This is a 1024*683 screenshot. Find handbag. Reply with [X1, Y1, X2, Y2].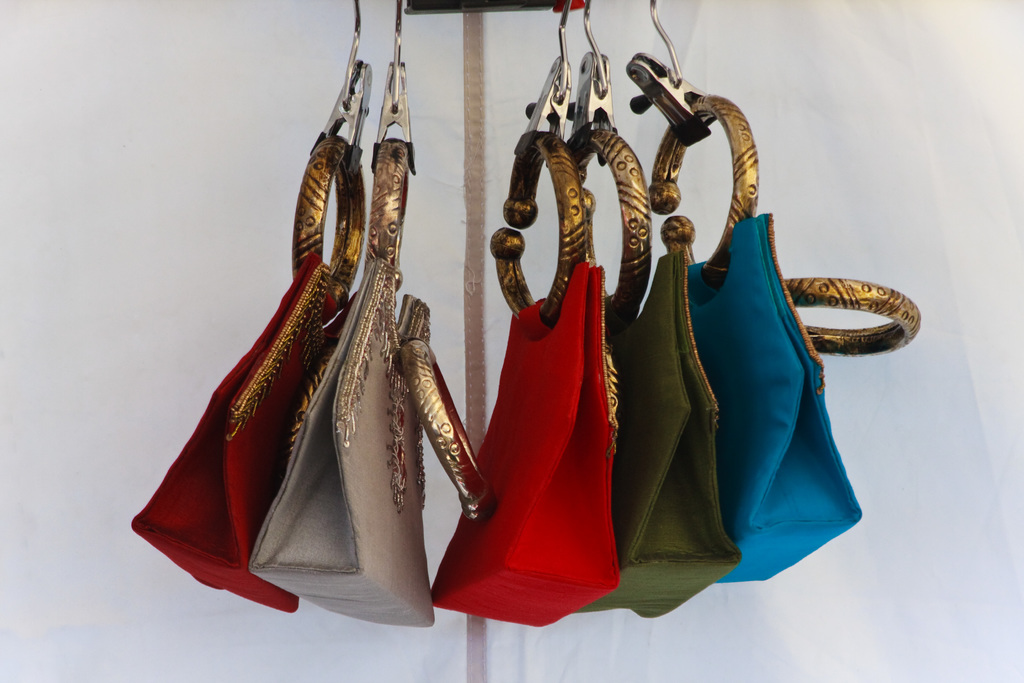
[127, 134, 372, 613].
